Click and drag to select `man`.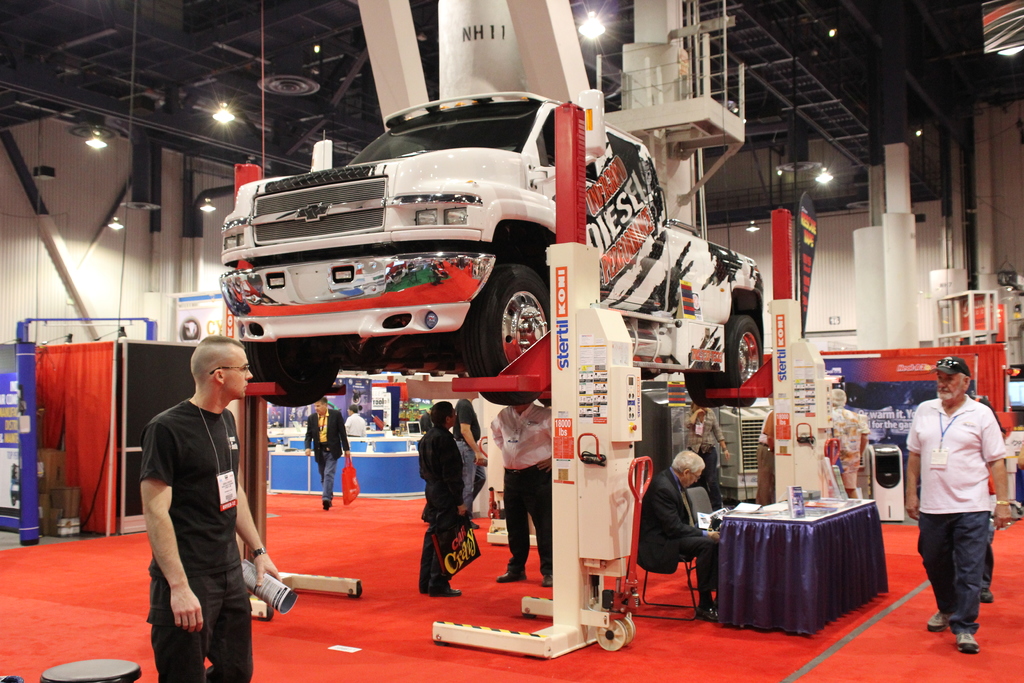
Selection: bbox=[305, 396, 353, 508].
